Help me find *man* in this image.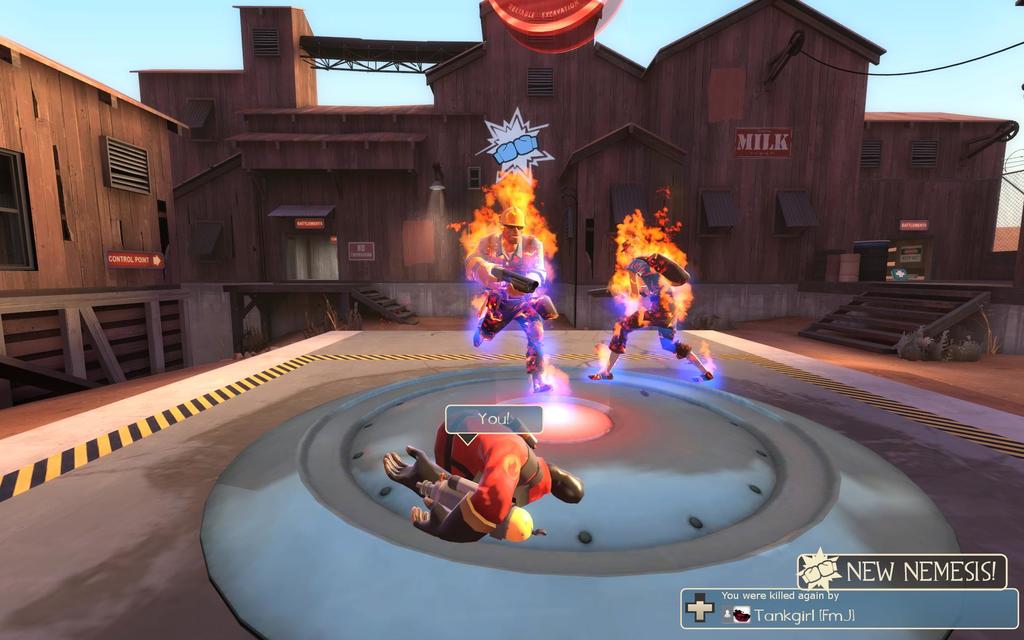
Found it: (463, 191, 561, 391).
